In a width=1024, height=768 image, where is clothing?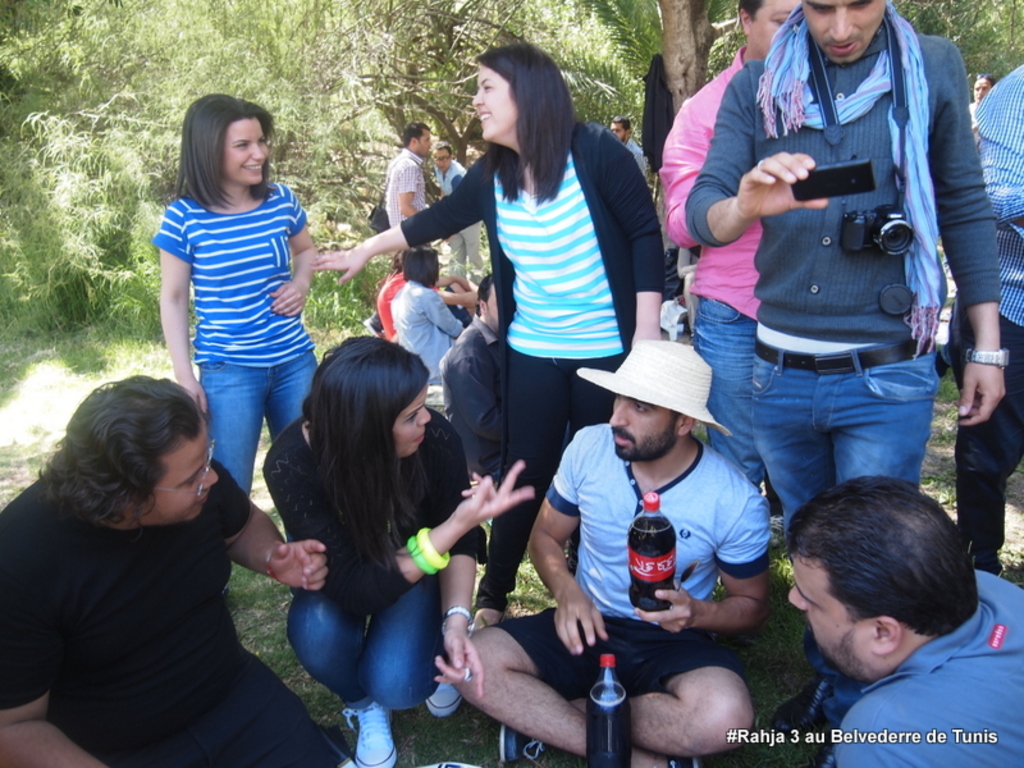
rect(833, 562, 1023, 767).
